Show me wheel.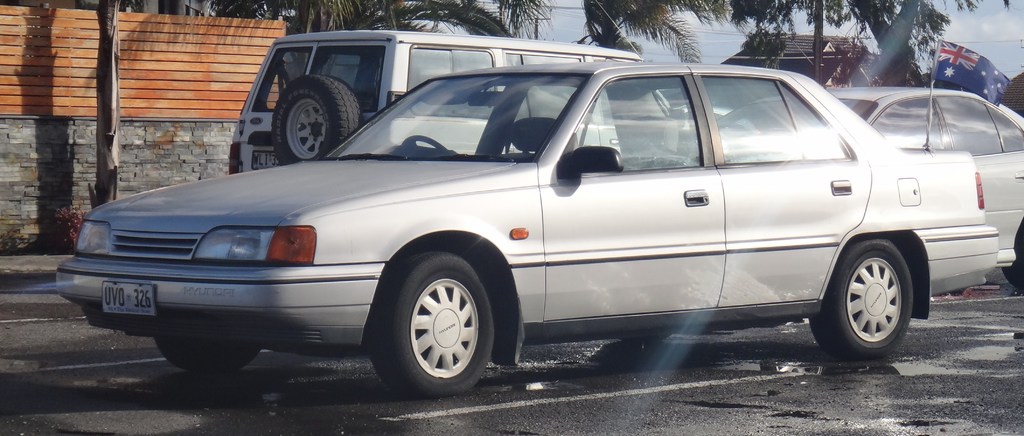
wheel is here: <box>810,238,917,354</box>.
